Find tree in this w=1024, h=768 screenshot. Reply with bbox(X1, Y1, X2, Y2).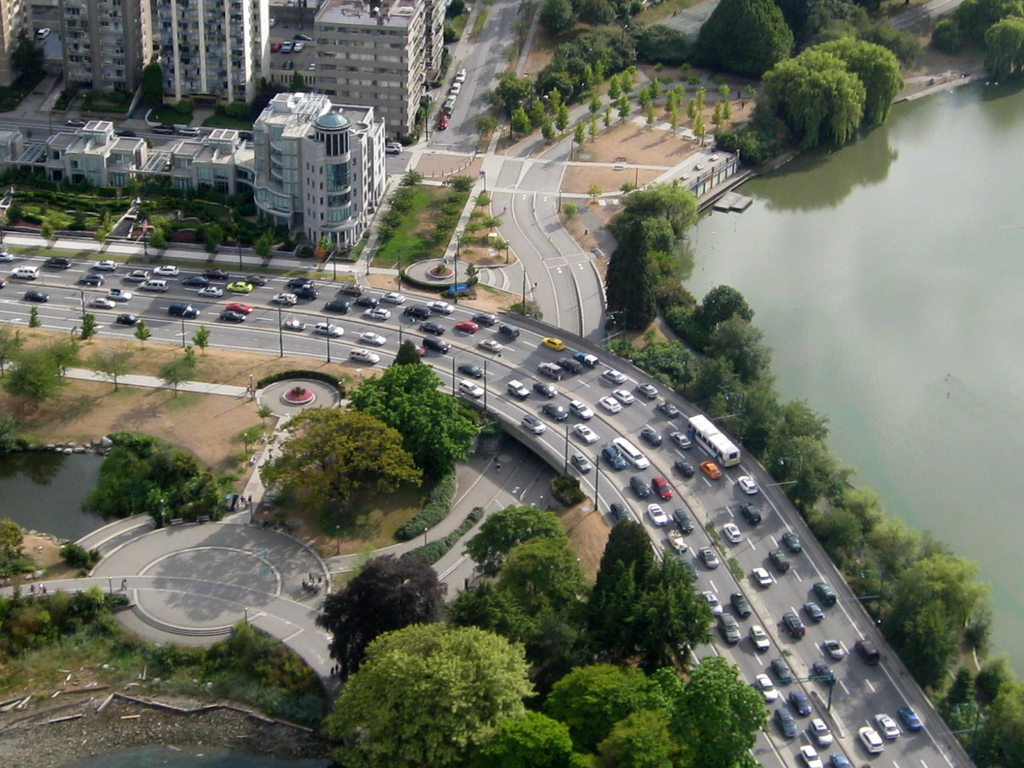
bbox(634, 86, 650, 111).
